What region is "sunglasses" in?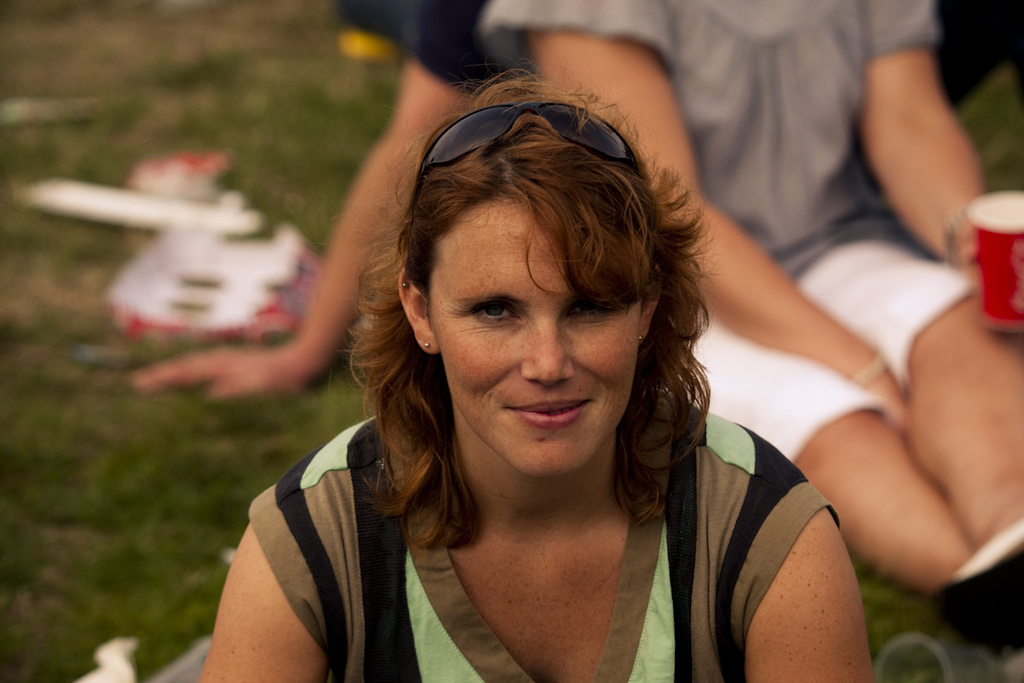
BBox(412, 100, 641, 202).
